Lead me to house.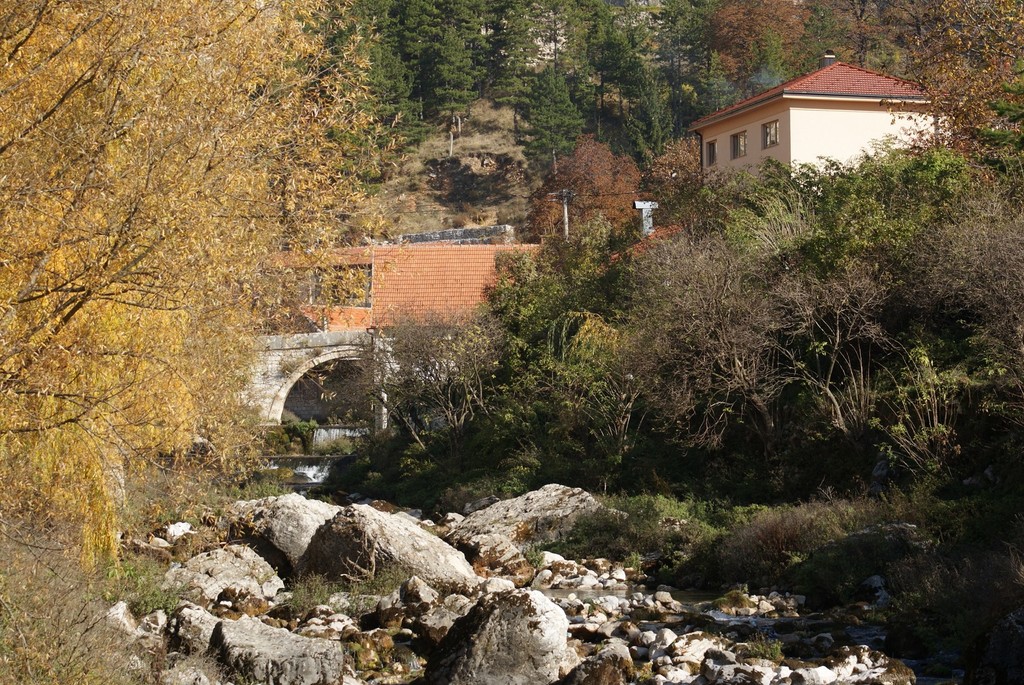
Lead to 685/51/951/198.
